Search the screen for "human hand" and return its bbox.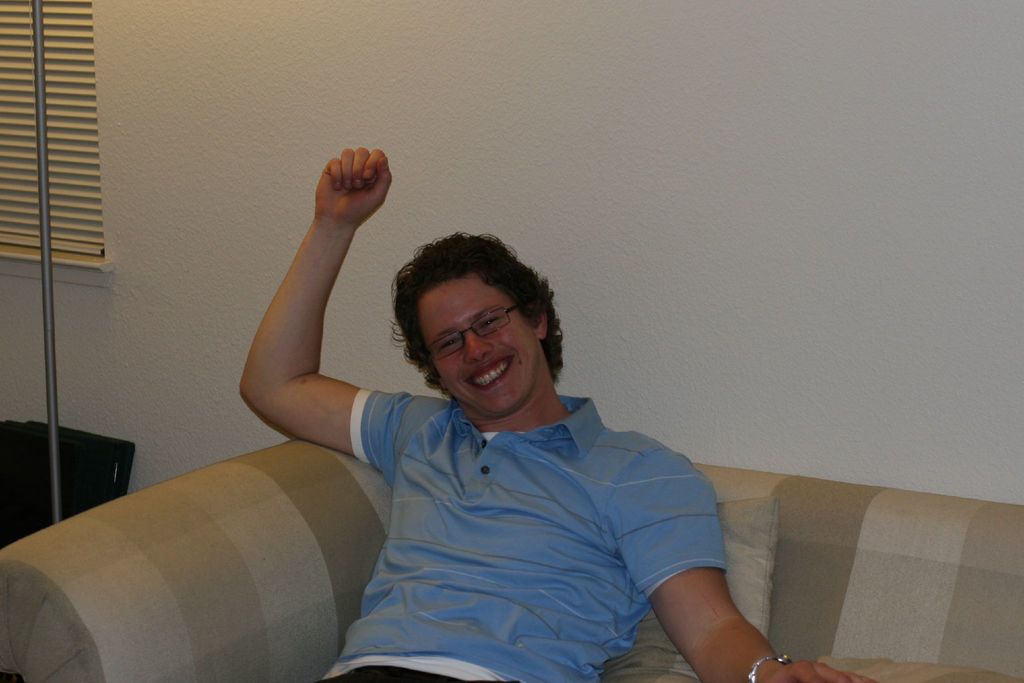
Found: [left=308, top=138, right=404, bottom=232].
